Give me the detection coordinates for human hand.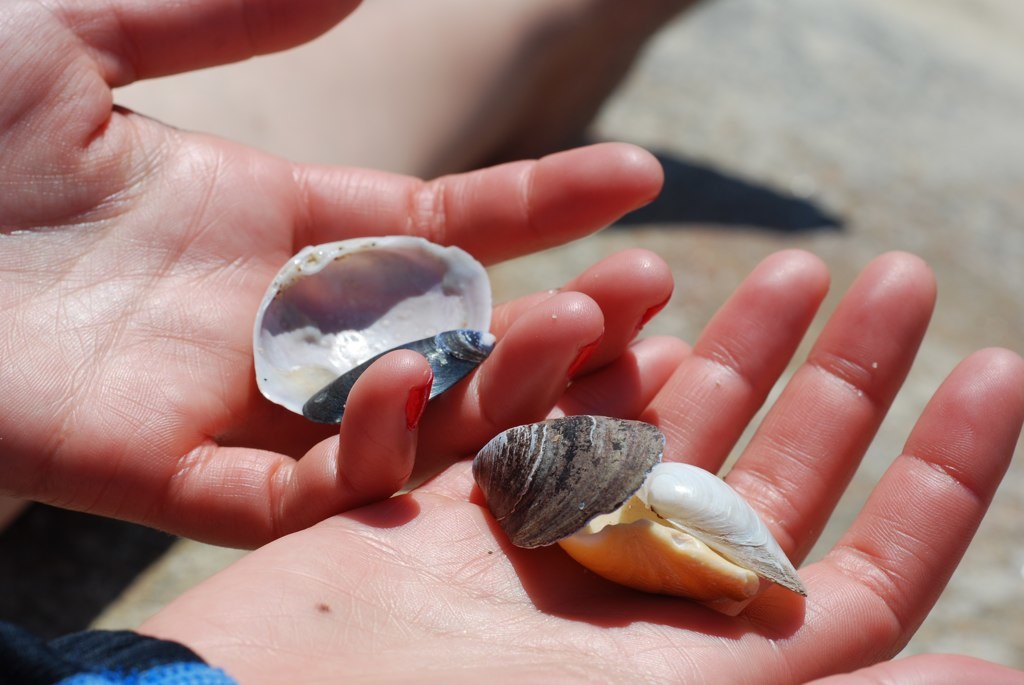
0/0/680/550.
